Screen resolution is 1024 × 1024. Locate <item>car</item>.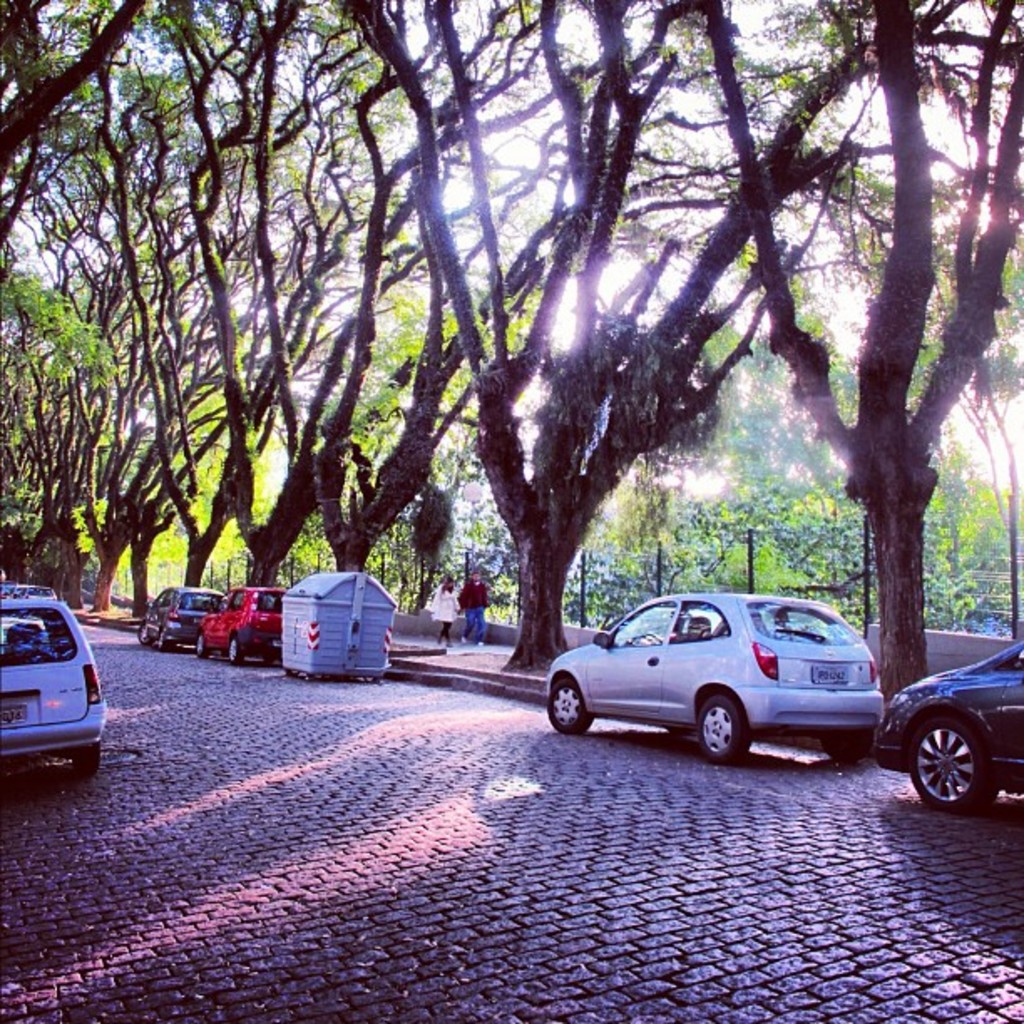
[189,582,291,671].
